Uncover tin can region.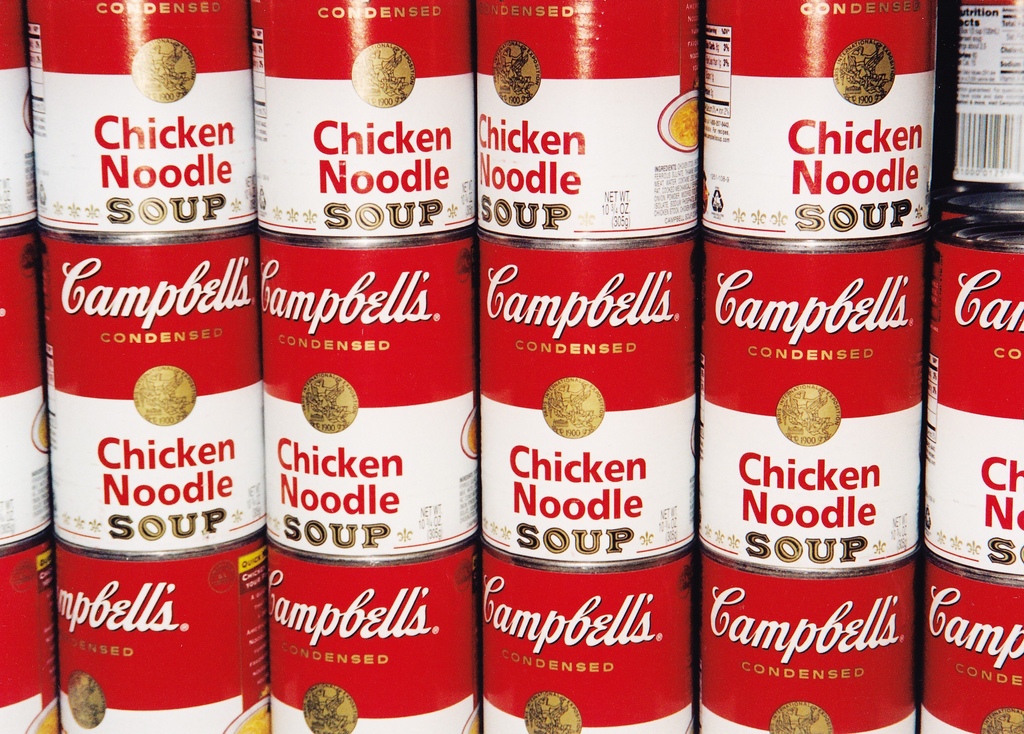
Uncovered: locate(38, 222, 273, 548).
